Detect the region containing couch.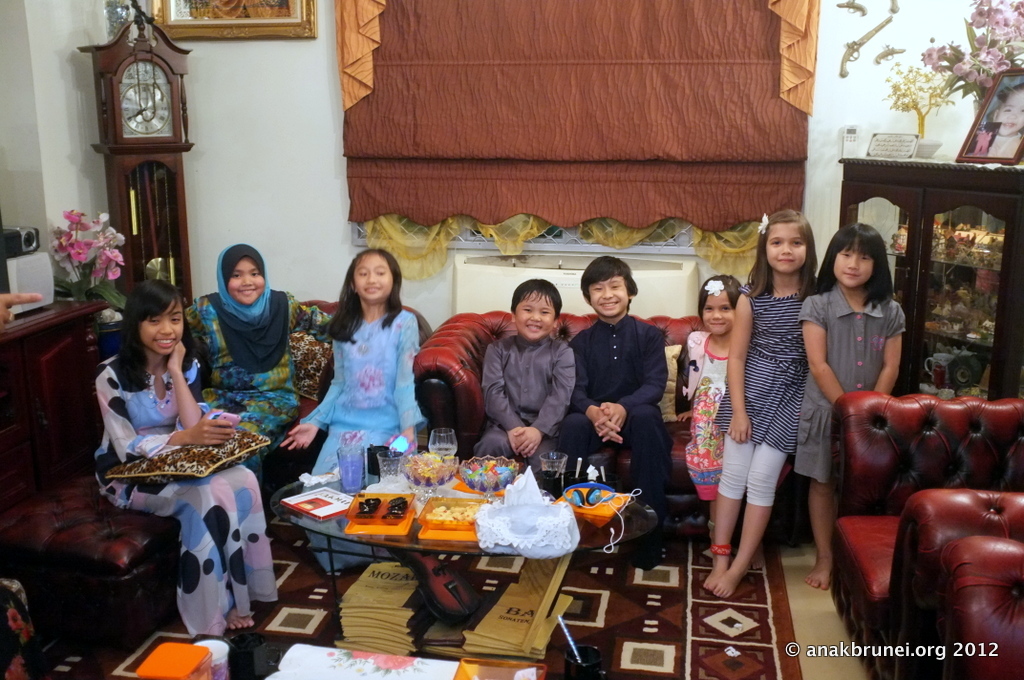
bbox(0, 296, 431, 655).
